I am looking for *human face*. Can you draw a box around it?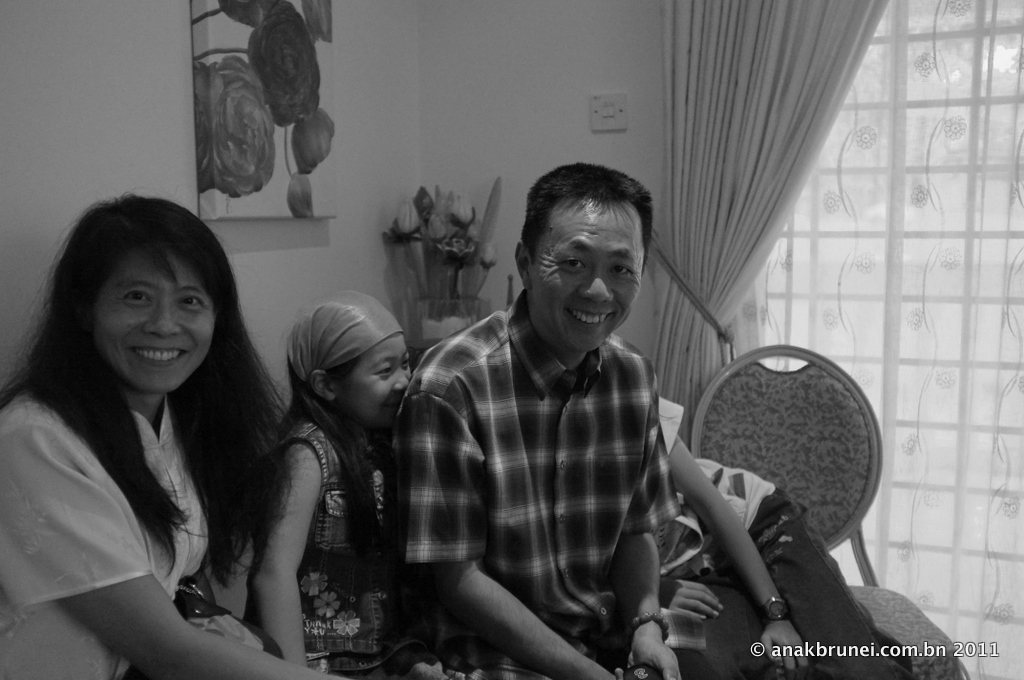
Sure, the bounding box is bbox=(346, 336, 411, 426).
